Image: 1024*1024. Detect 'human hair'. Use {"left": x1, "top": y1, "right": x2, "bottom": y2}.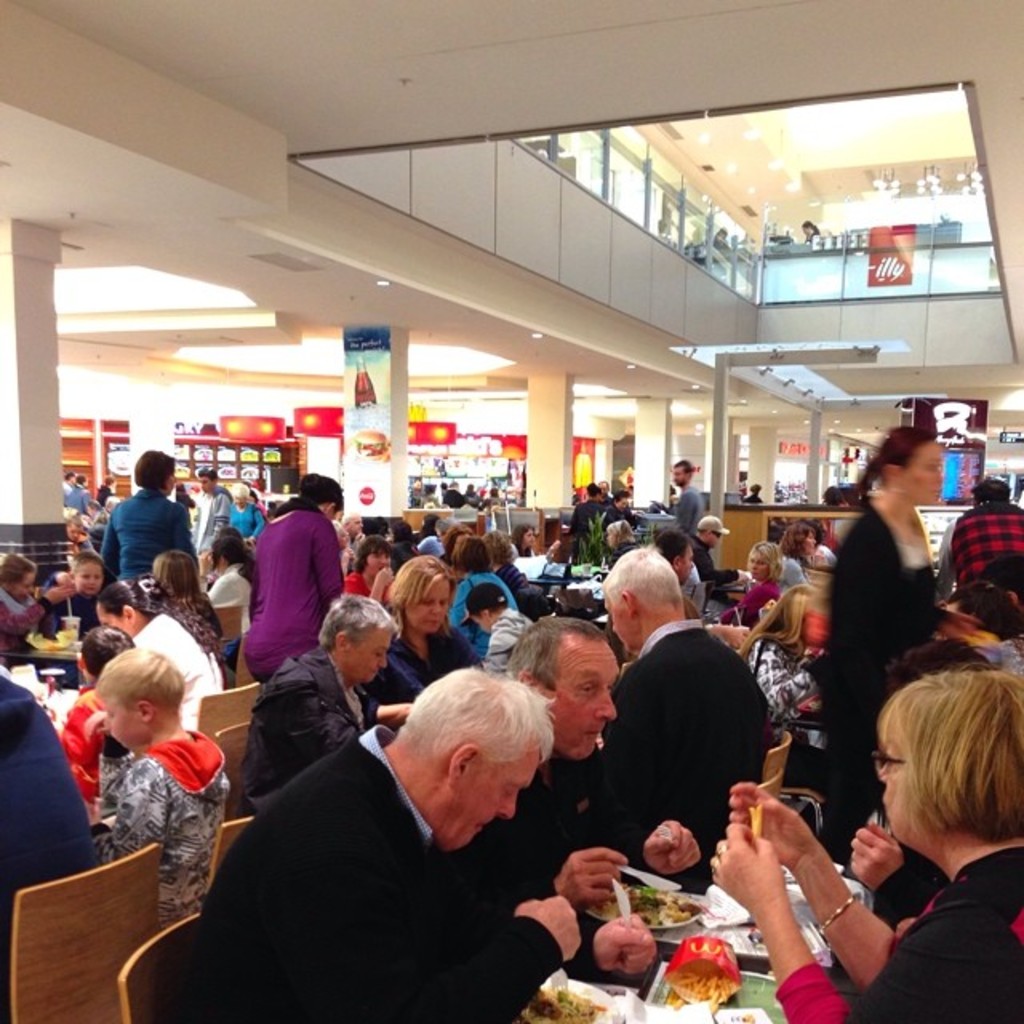
{"left": 672, "top": 458, "right": 691, "bottom": 478}.
